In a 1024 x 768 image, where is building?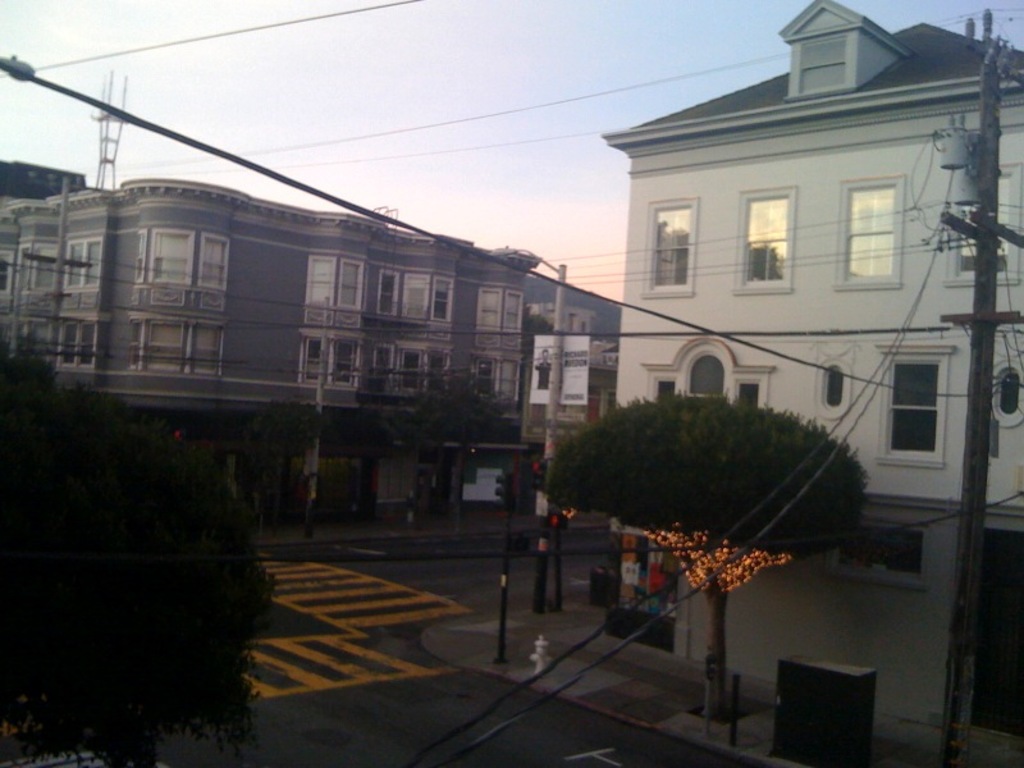
[left=0, top=177, right=540, bottom=529].
